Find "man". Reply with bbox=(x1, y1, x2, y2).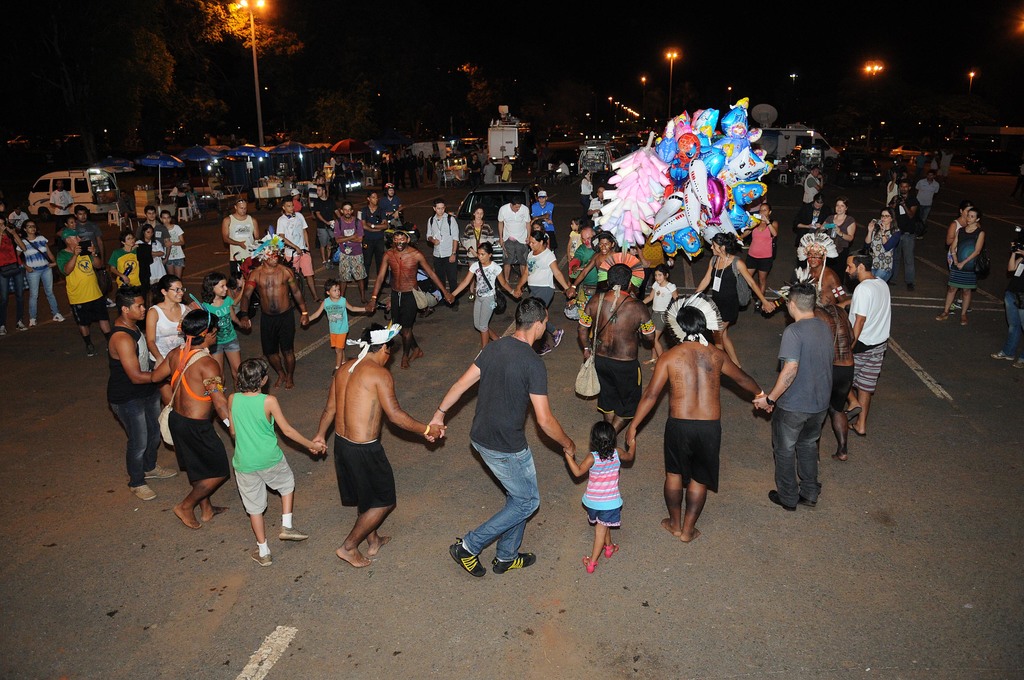
bbox=(913, 170, 939, 239).
